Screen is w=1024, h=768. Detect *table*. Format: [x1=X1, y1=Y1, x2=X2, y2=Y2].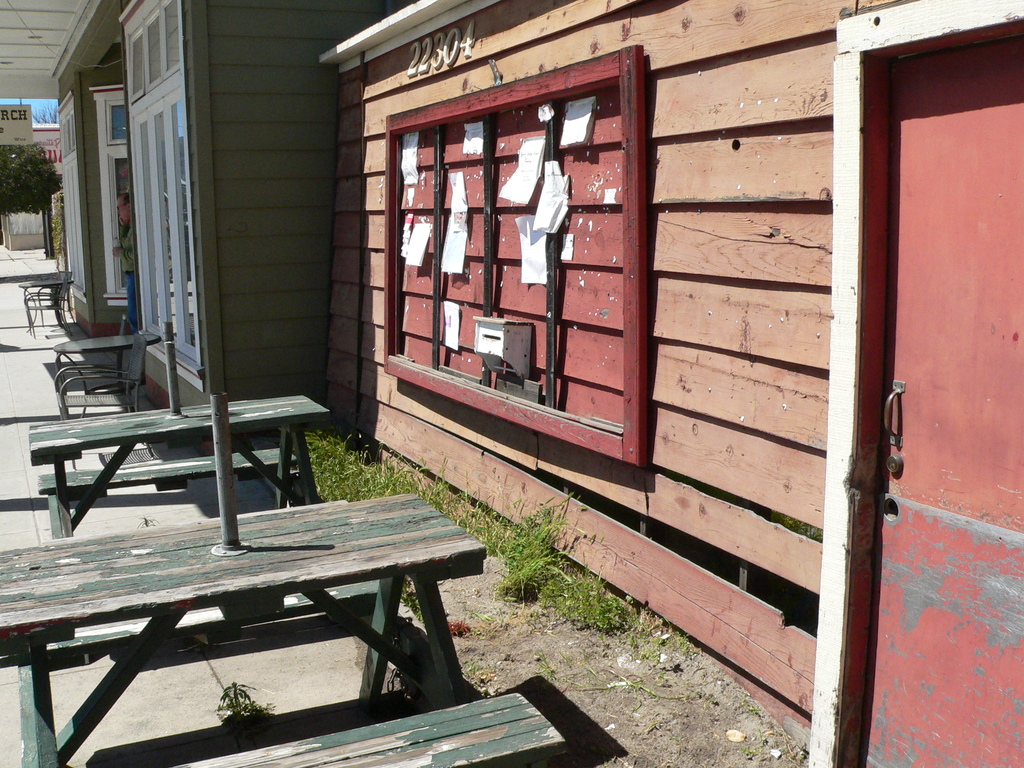
[x1=0, y1=482, x2=492, y2=767].
